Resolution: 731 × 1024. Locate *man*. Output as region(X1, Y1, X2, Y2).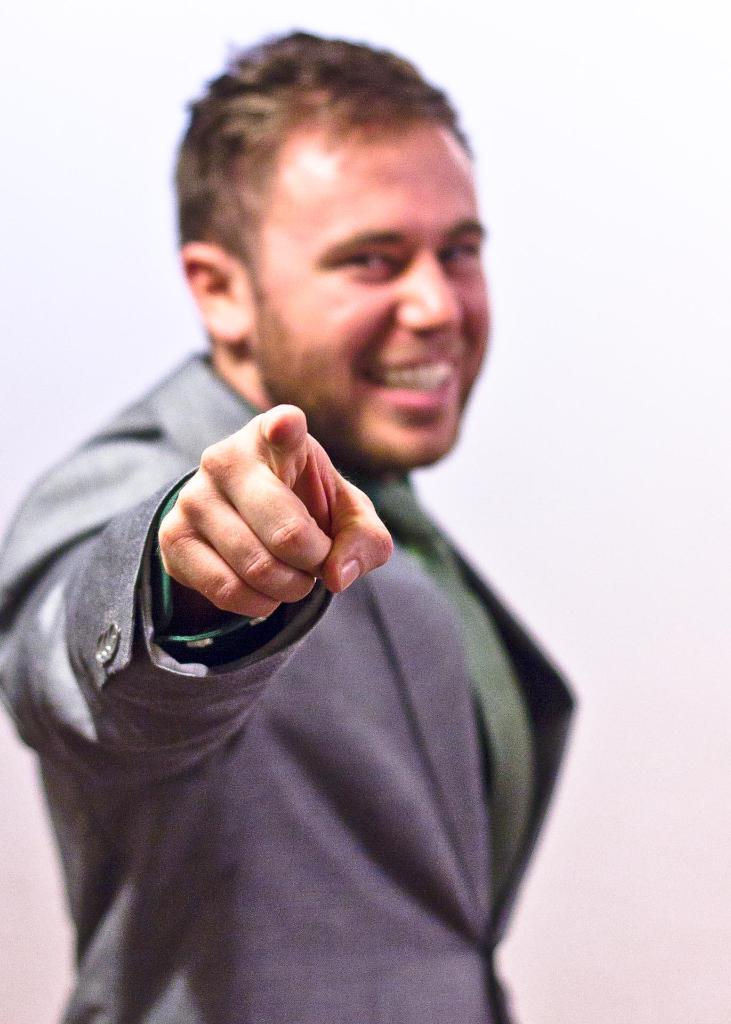
region(0, 68, 622, 998).
